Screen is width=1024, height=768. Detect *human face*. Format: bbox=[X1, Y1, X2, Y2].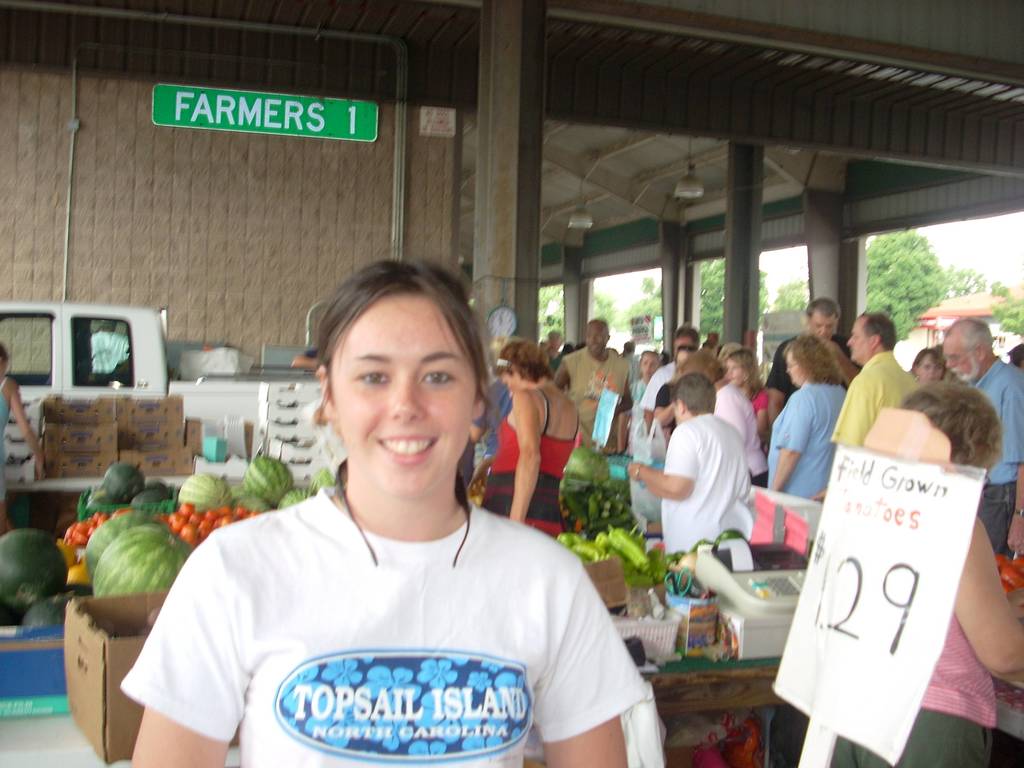
bbox=[945, 332, 983, 373].
